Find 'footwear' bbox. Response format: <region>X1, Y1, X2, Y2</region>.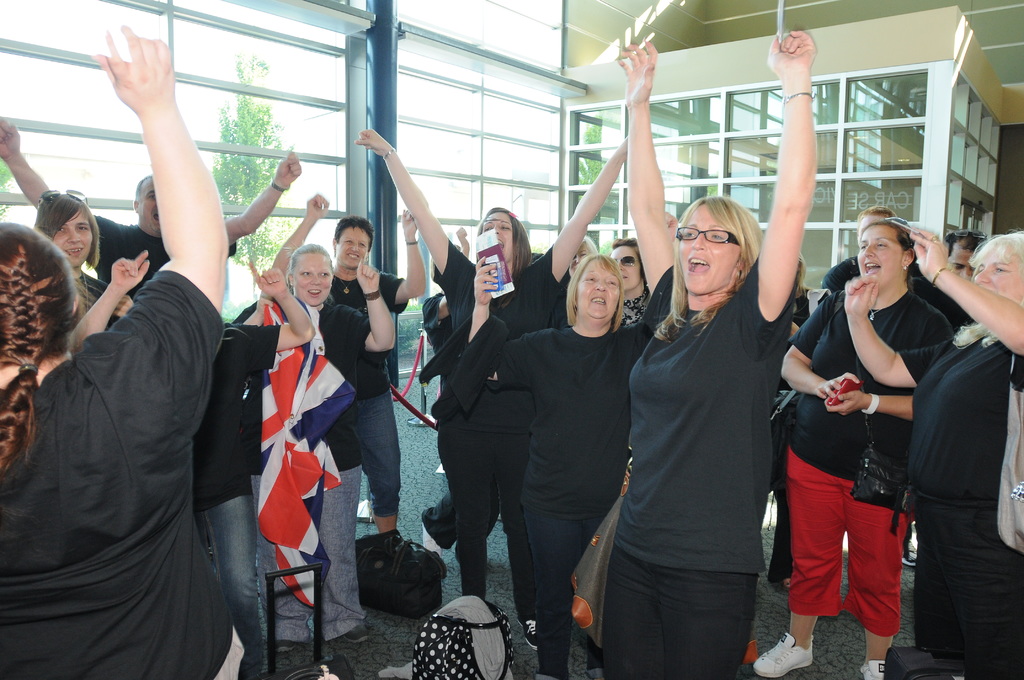
<region>421, 523, 446, 560</region>.
